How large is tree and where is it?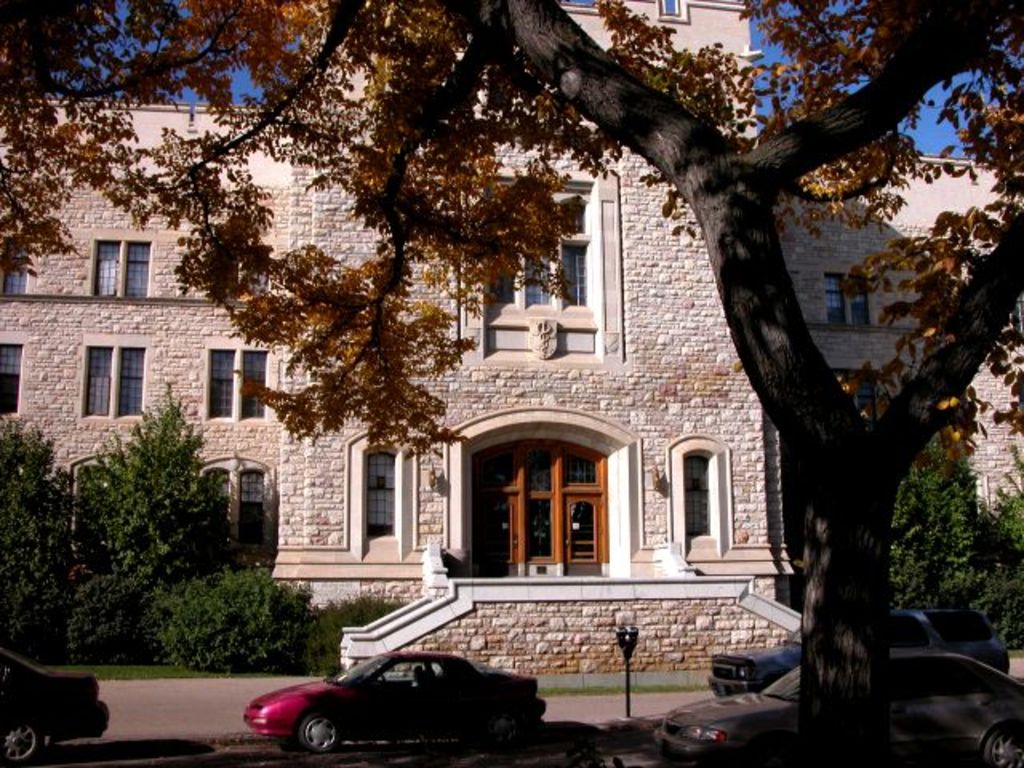
Bounding box: x1=0 y1=0 x2=1022 y2=766.
